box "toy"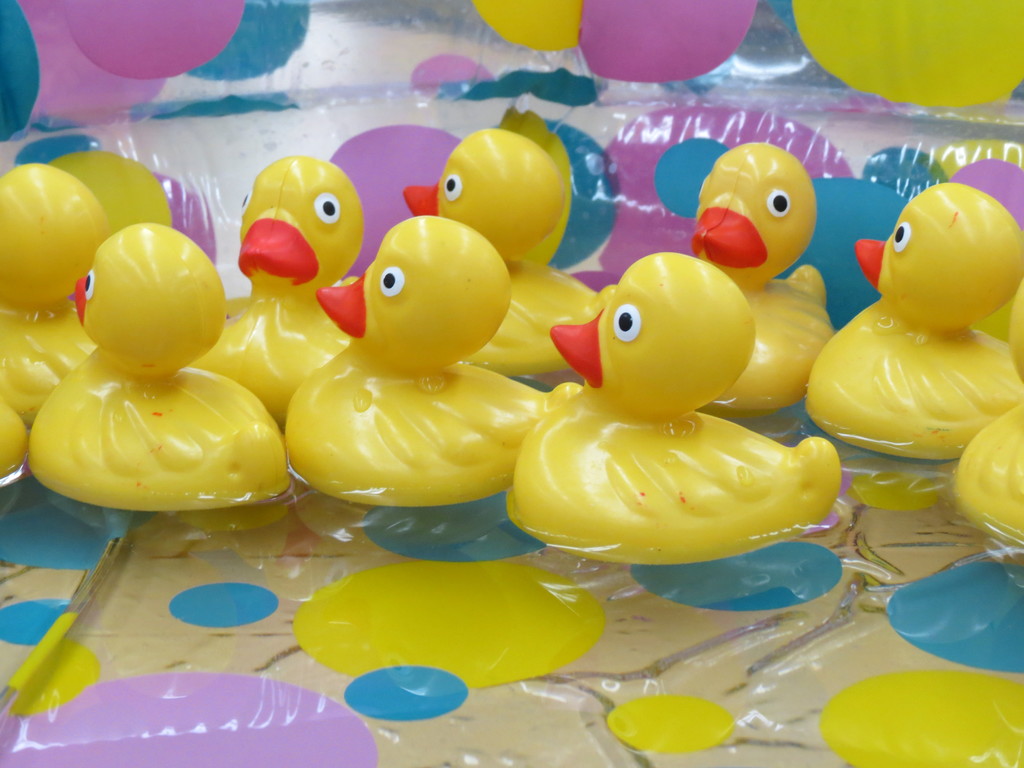
[left=580, top=140, right=848, bottom=395]
